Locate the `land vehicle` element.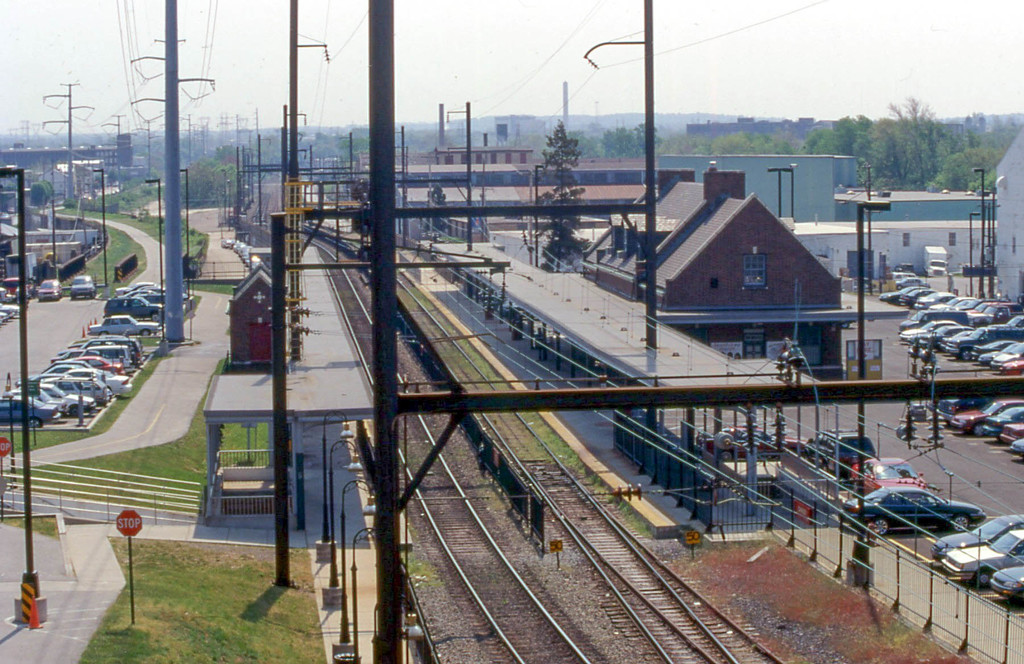
Element bbox: bbox(801, 429, 873, 476).
